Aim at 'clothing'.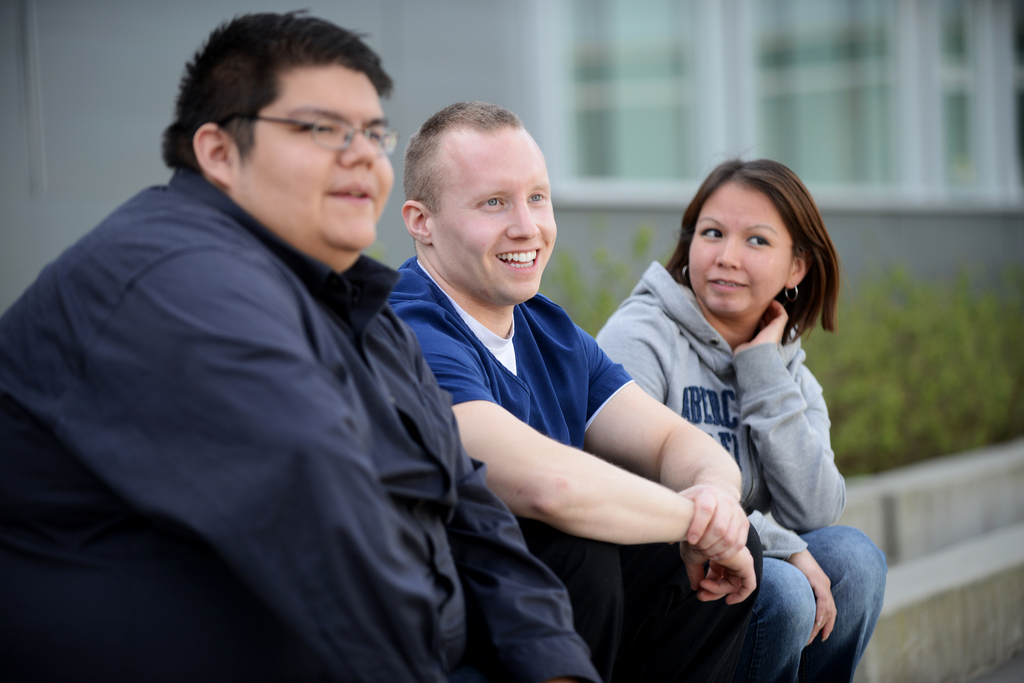
Aimed at <box>596,254,891,682</box>.
